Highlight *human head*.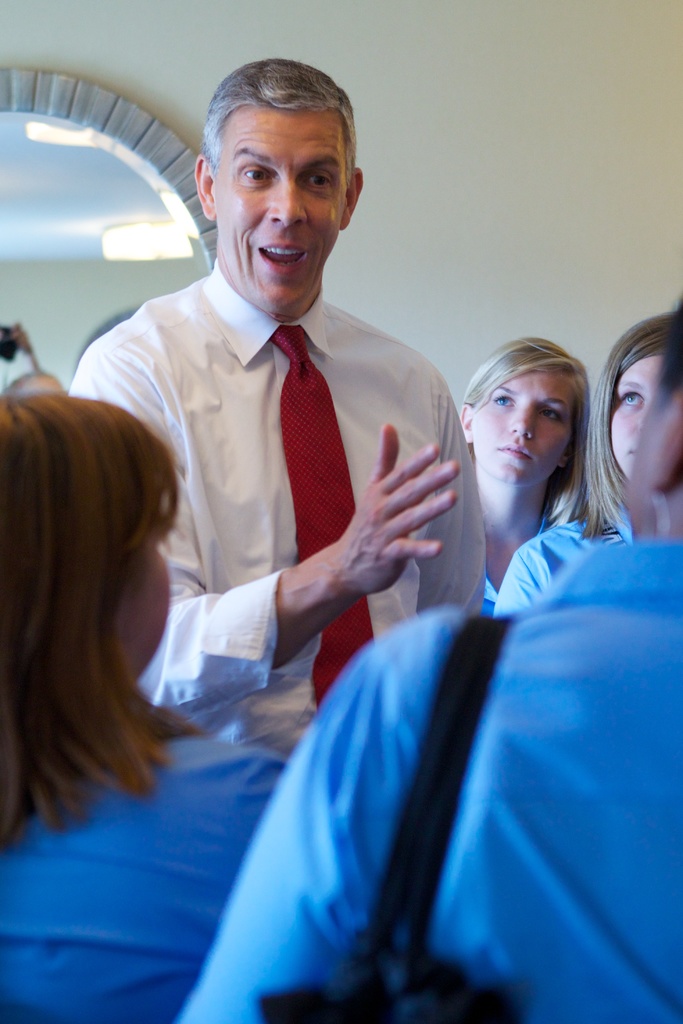
Highlighted region: [left=597, top=314, right=682, bottom=477].
